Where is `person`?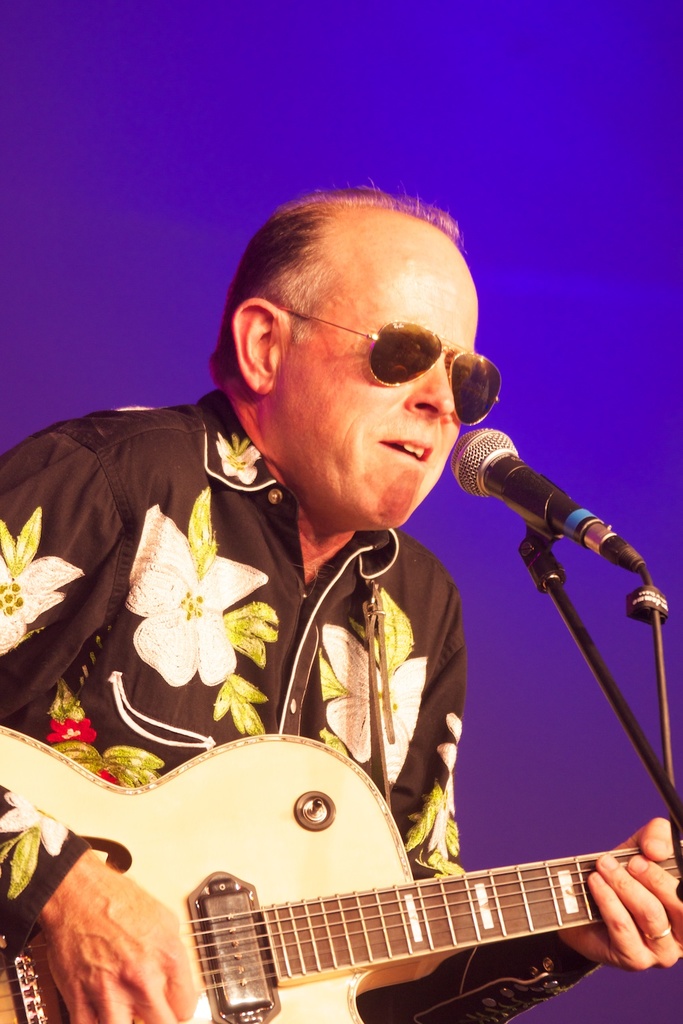
[x1=0, y1=180, x2=682, y2=1023].
